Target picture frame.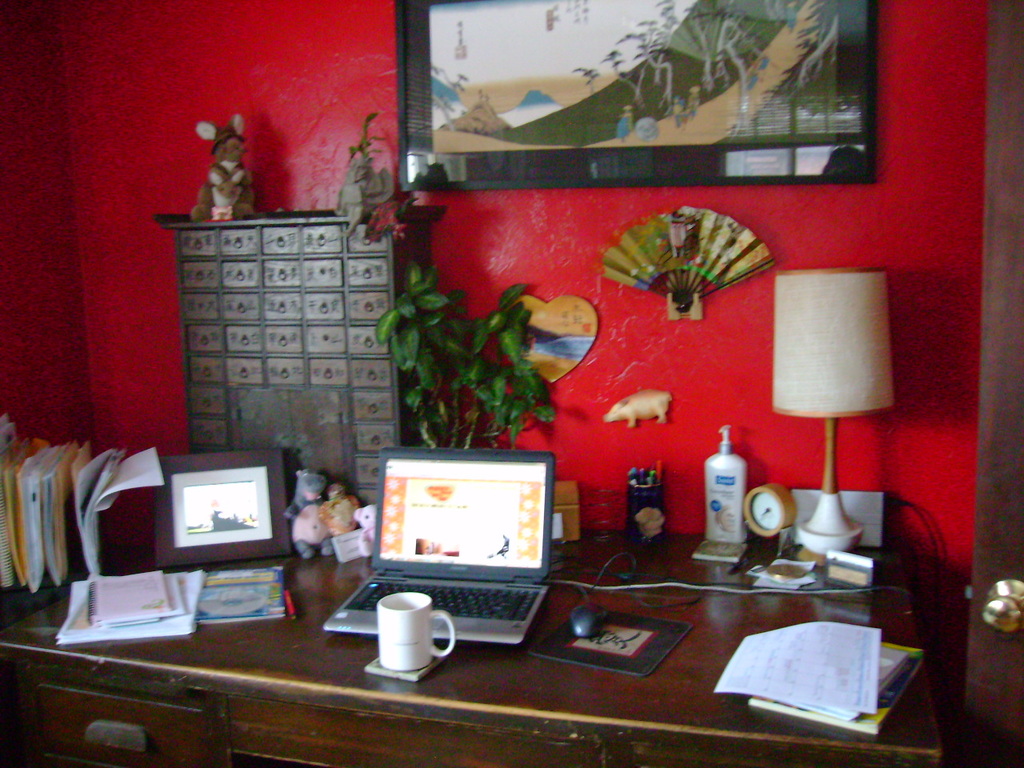
Target region: l=393, t=0, r=878, b=192.
